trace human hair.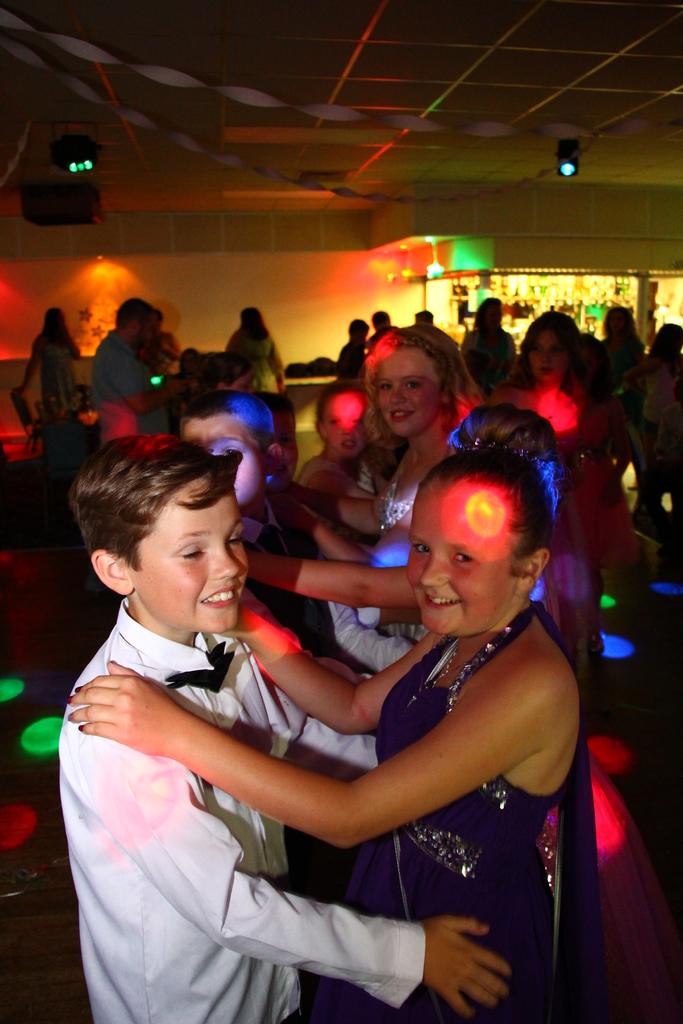
Traced to locate(407, 402, 557, 577).
